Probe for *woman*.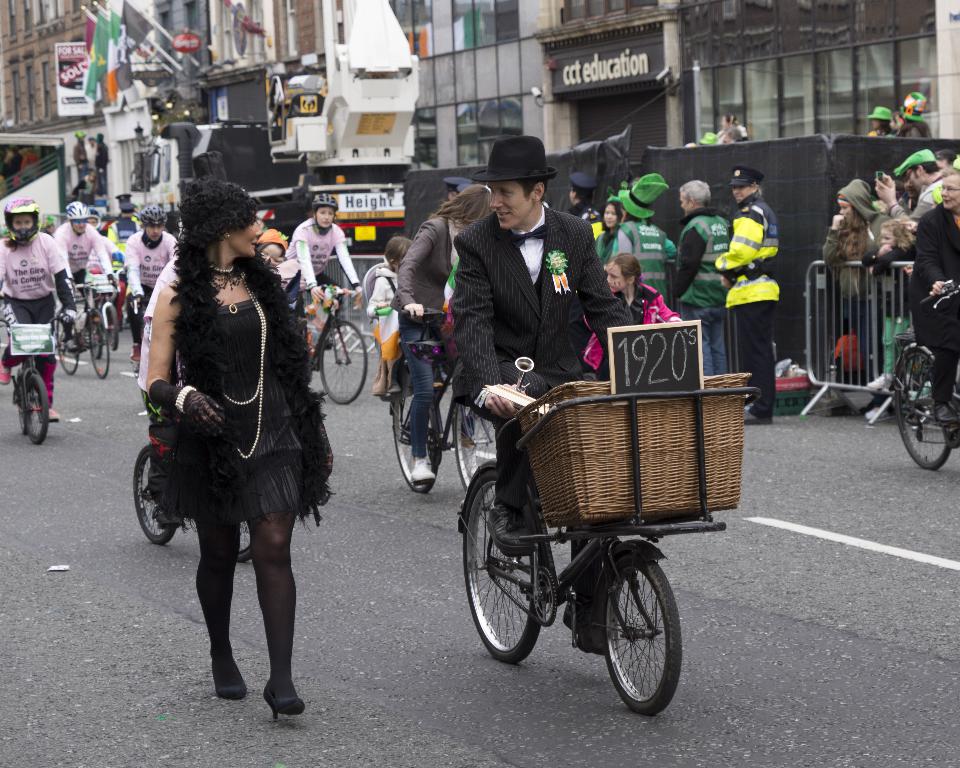
Probe result: <bbox>0, 194, 76, 422</bbox>.
